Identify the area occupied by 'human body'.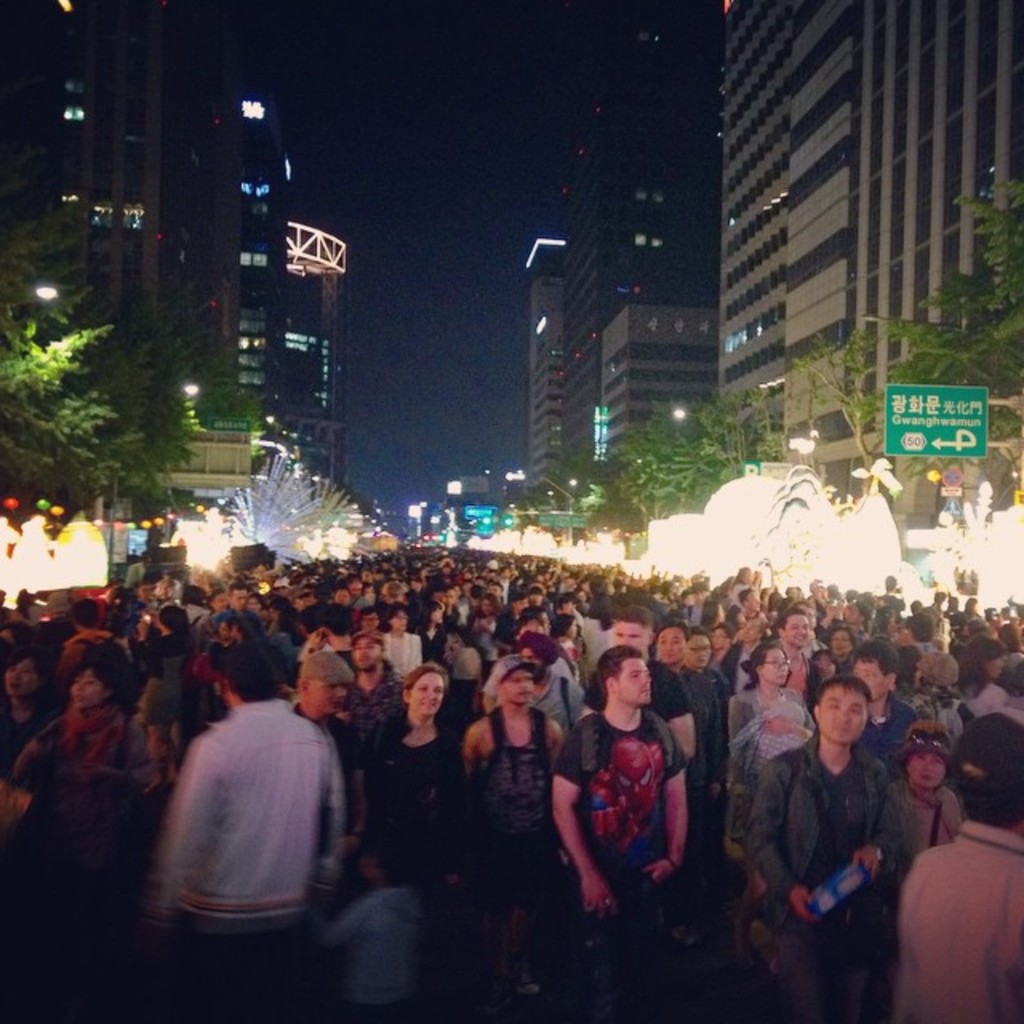
Area: (739, 670, 910, 1022).
